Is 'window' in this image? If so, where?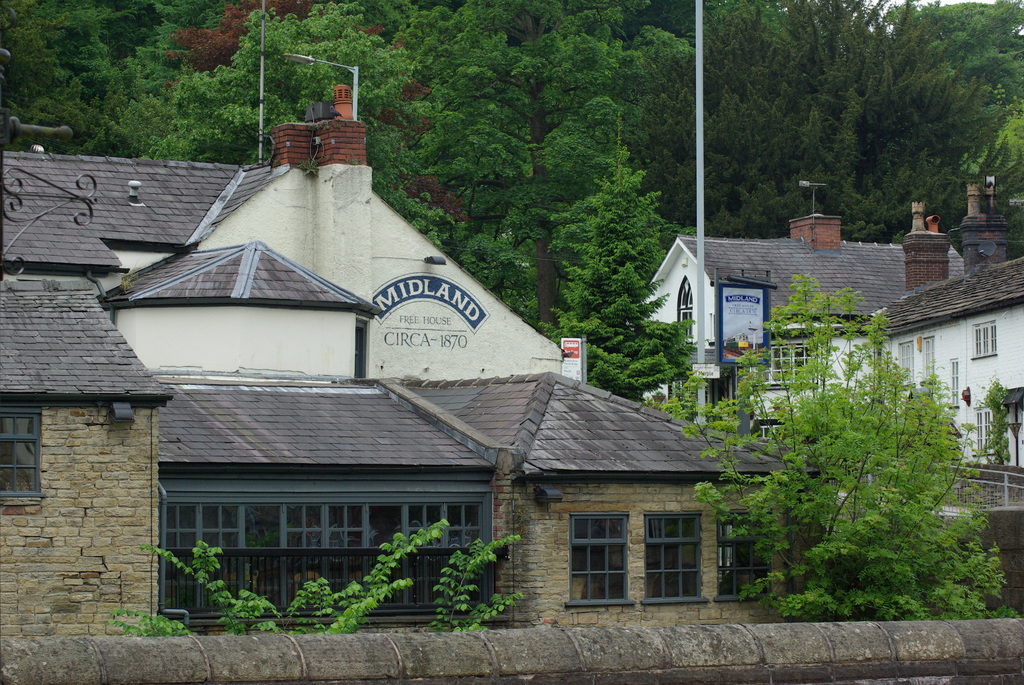
Yes, at (676,274,694,342).
